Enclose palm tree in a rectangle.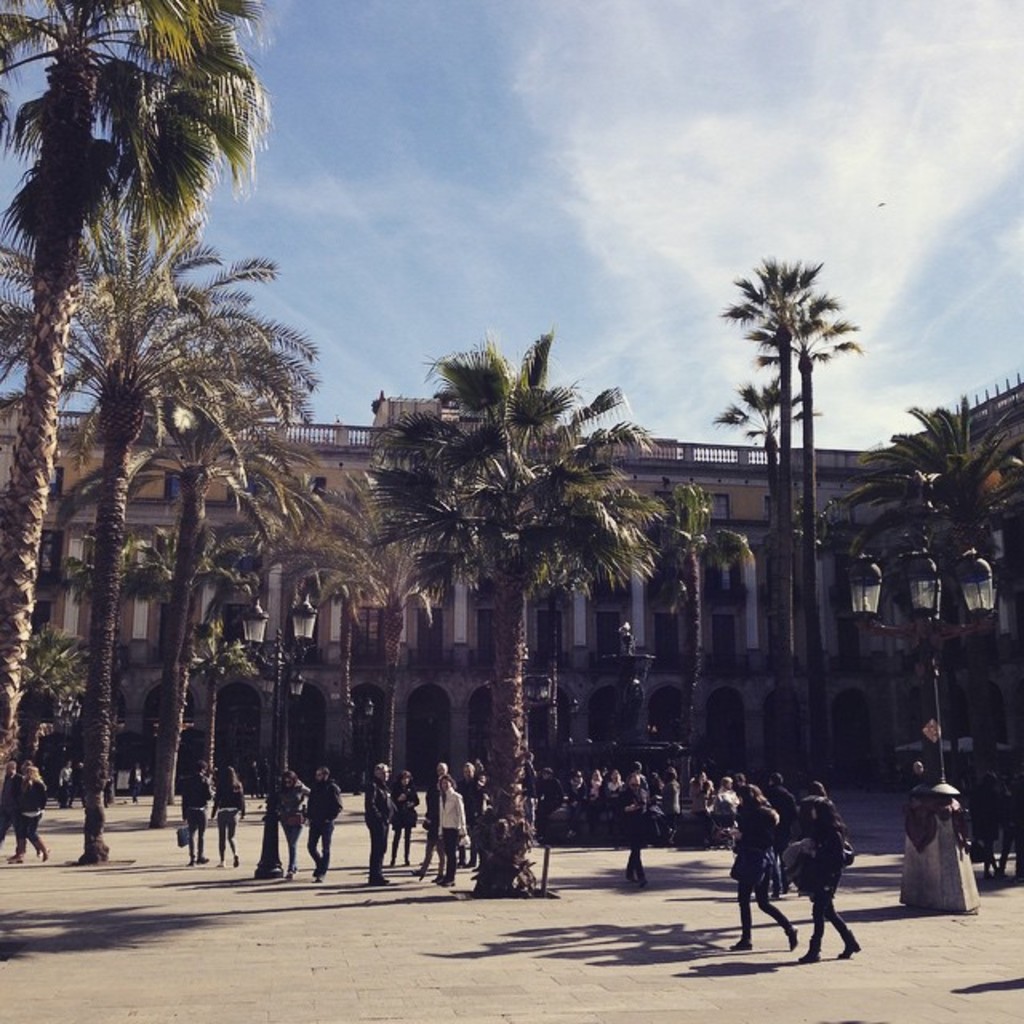
<region>360, 310, 680, 880</region>.
